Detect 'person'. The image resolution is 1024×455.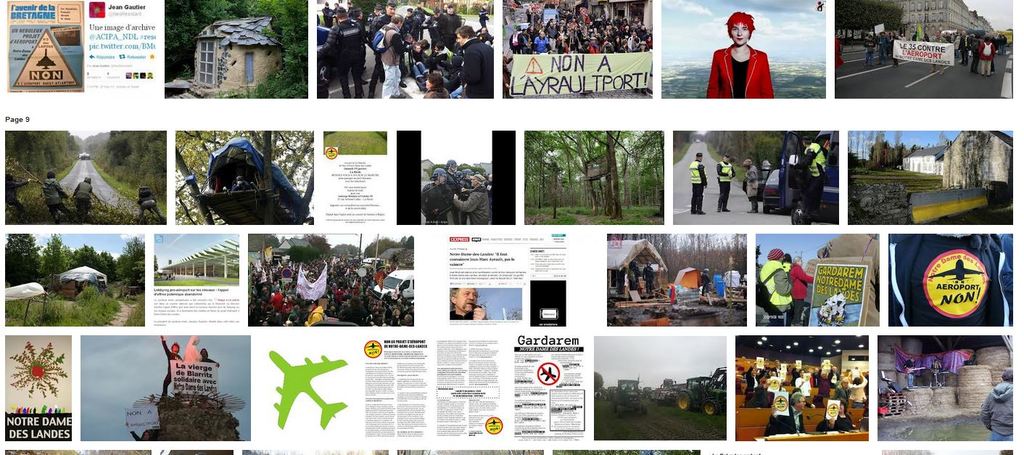
BBox(639, 257, 657, 292).
